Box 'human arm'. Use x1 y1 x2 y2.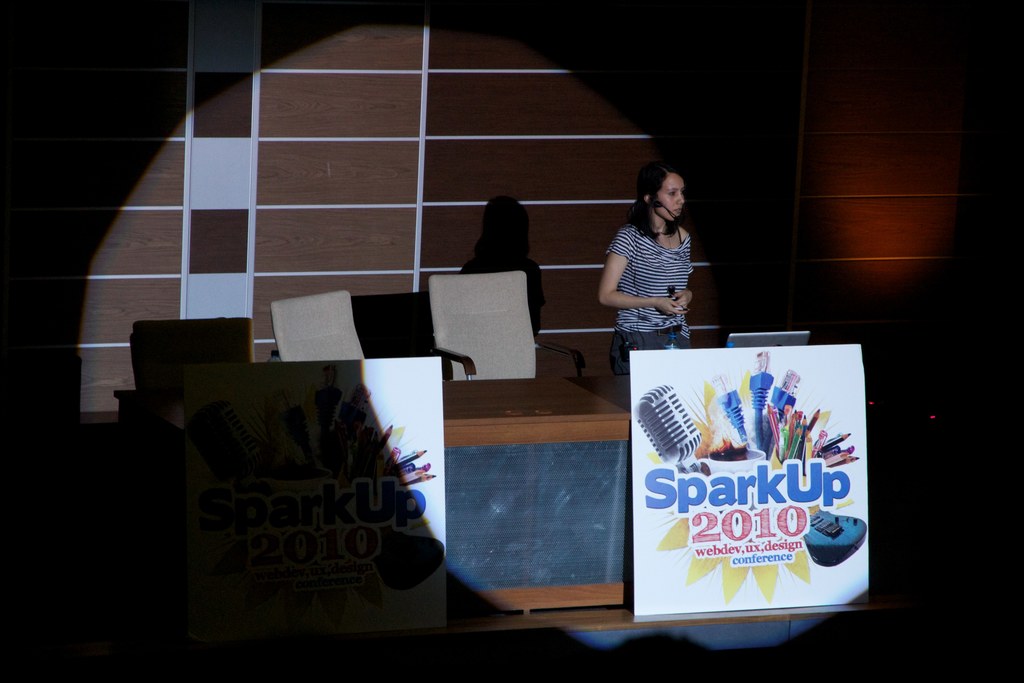
596 213 666 322.
